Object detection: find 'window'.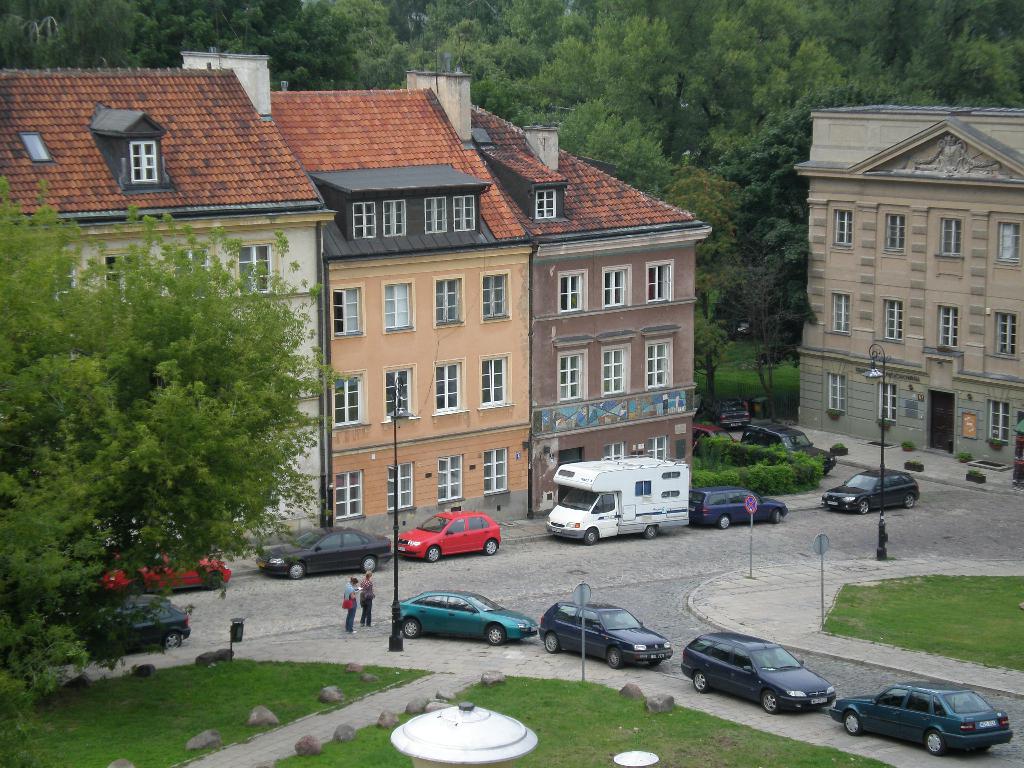
[left=350, top=202, right=376, bottom=238].
